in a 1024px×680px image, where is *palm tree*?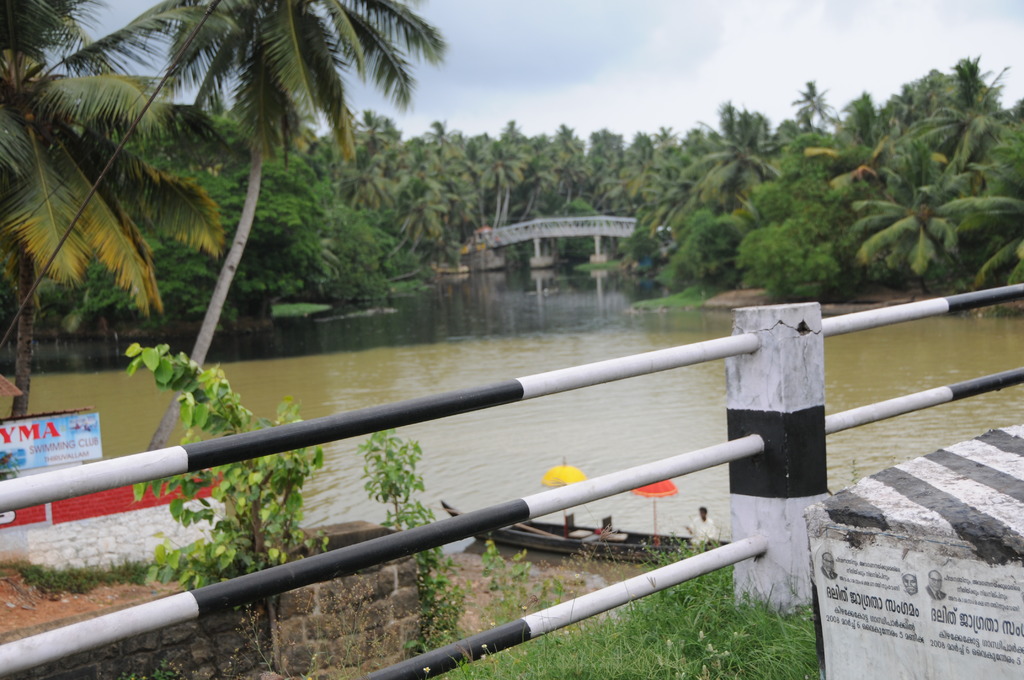
151/0/441/455.
